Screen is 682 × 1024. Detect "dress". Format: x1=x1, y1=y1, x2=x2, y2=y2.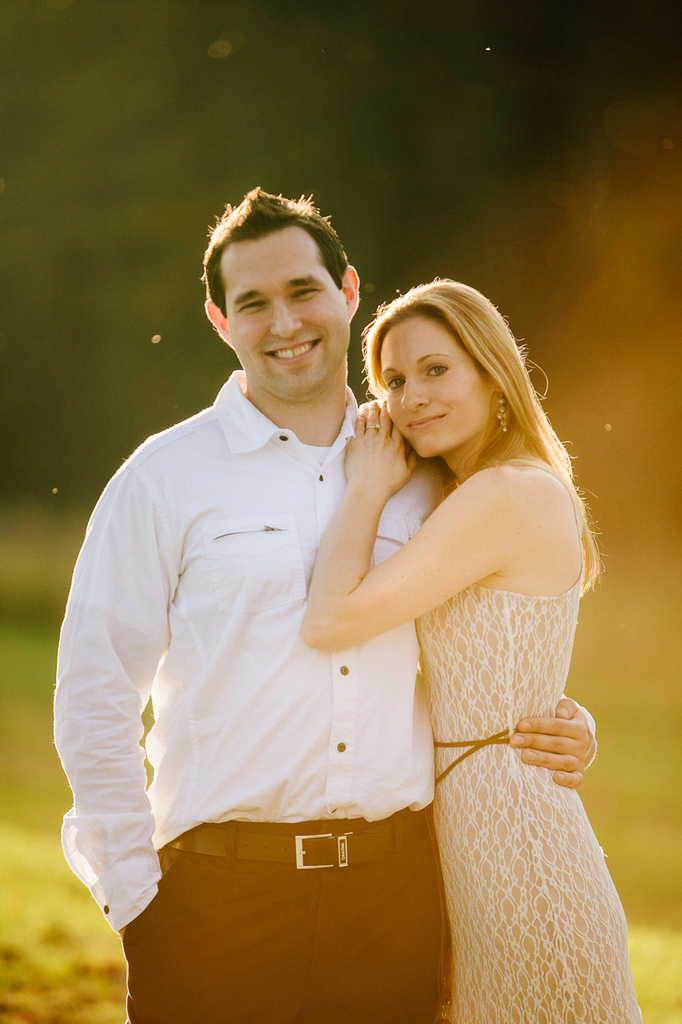
x1=379, y1=438, x2=620, y2=1018.
